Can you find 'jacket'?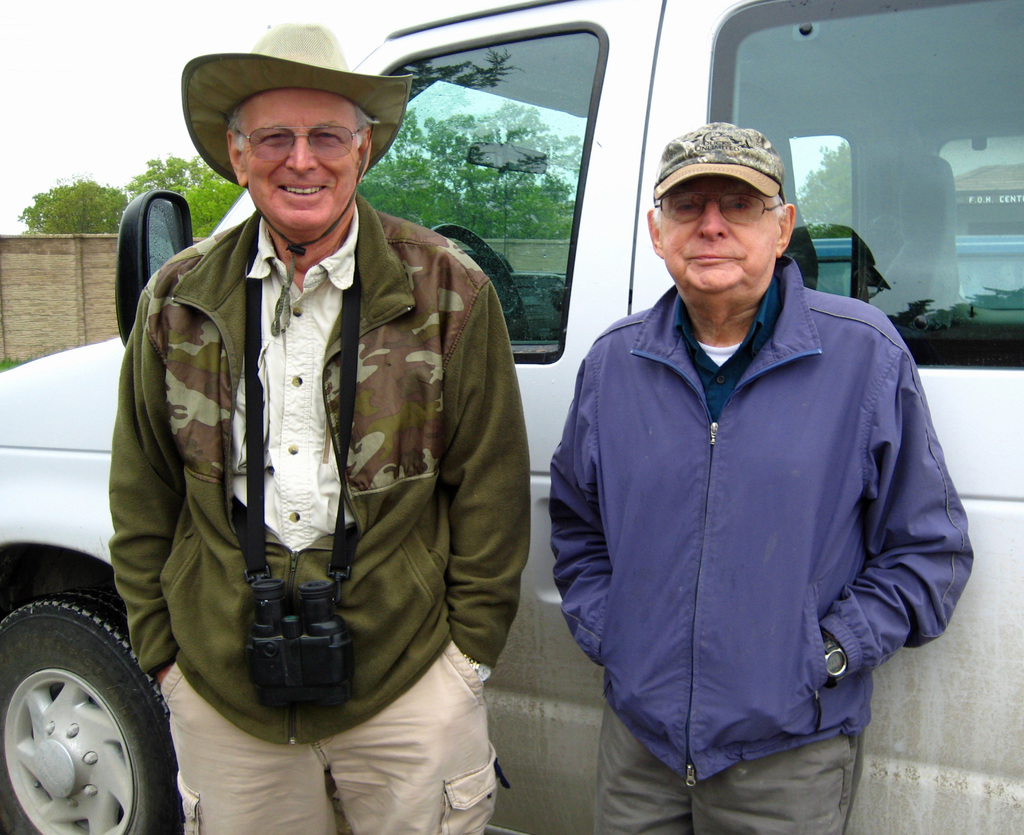
Yes, bounding box: bbox=[96, 189, 531, 745].
